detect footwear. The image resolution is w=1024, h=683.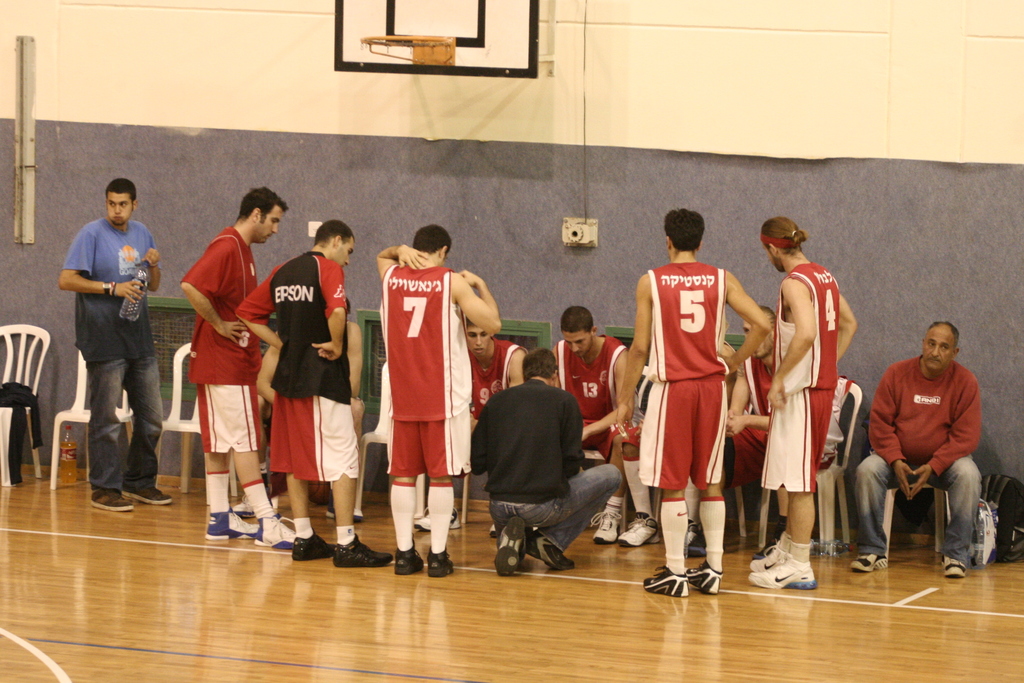
locate(291, 528, 339, 562).
